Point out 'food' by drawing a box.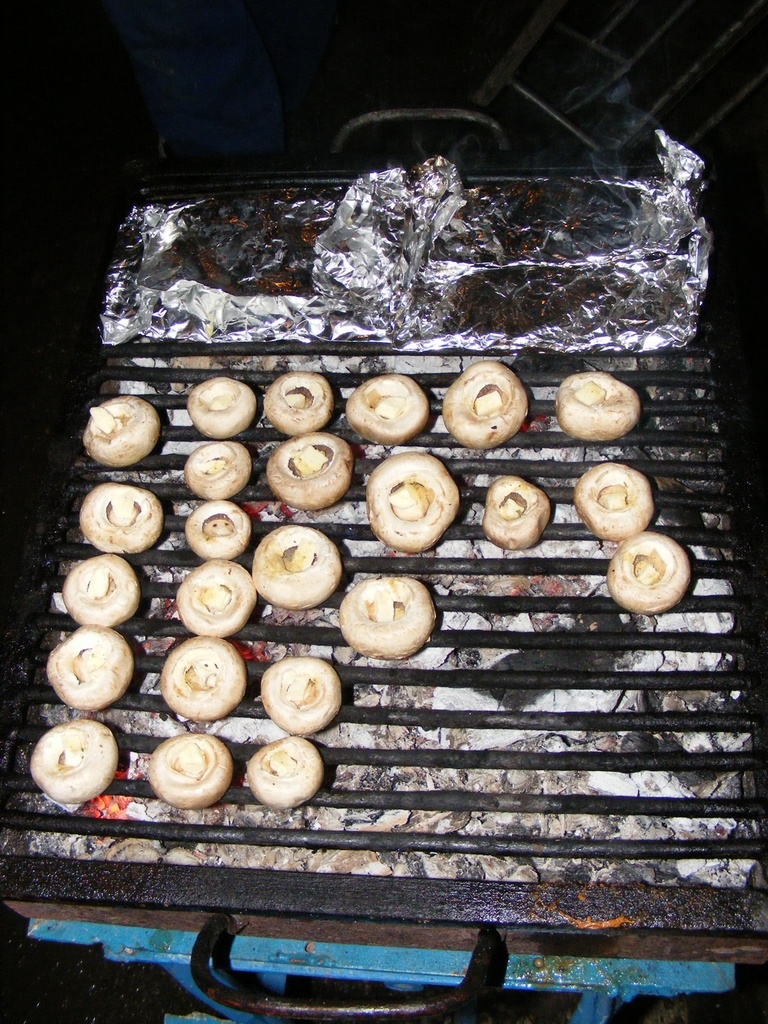
x1=149, y1=731, x2=232, y2=807.
